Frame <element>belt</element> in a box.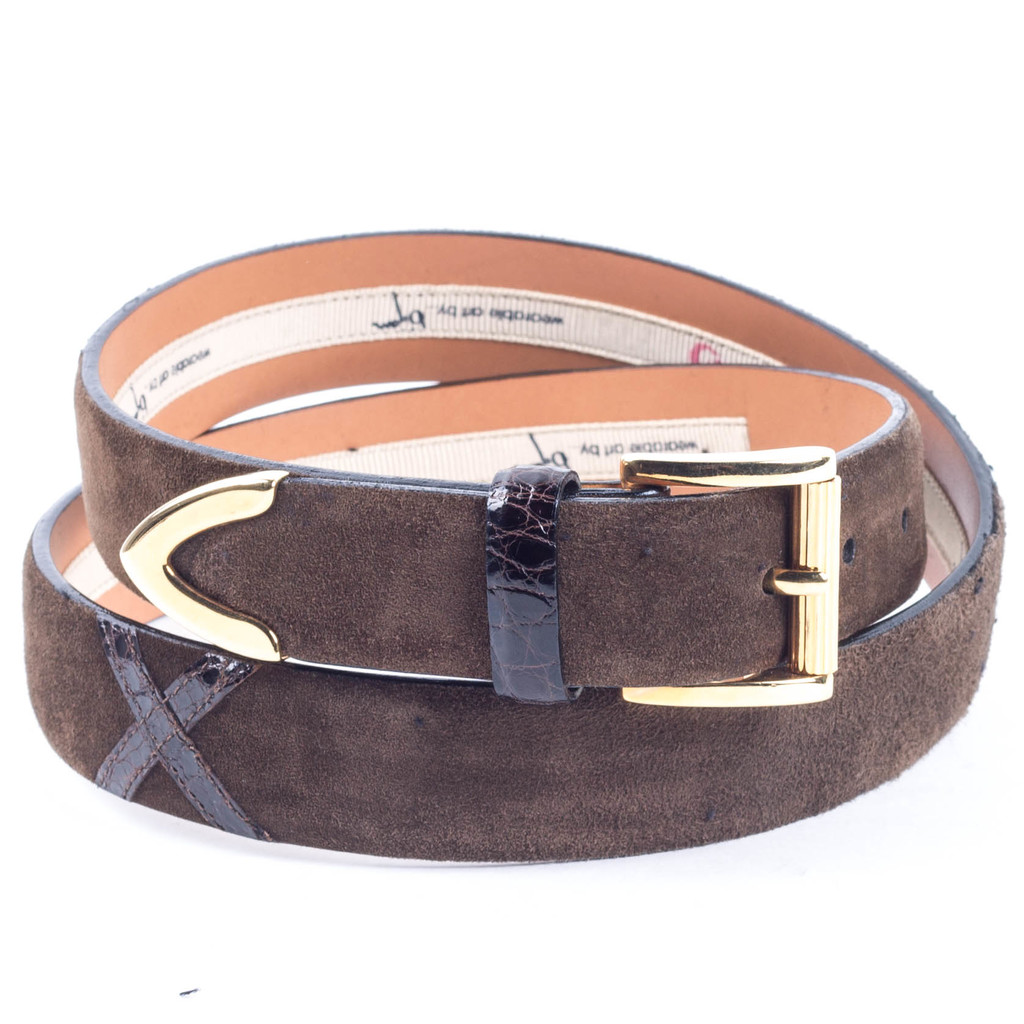
locate(21, 225, 1010, 860).
